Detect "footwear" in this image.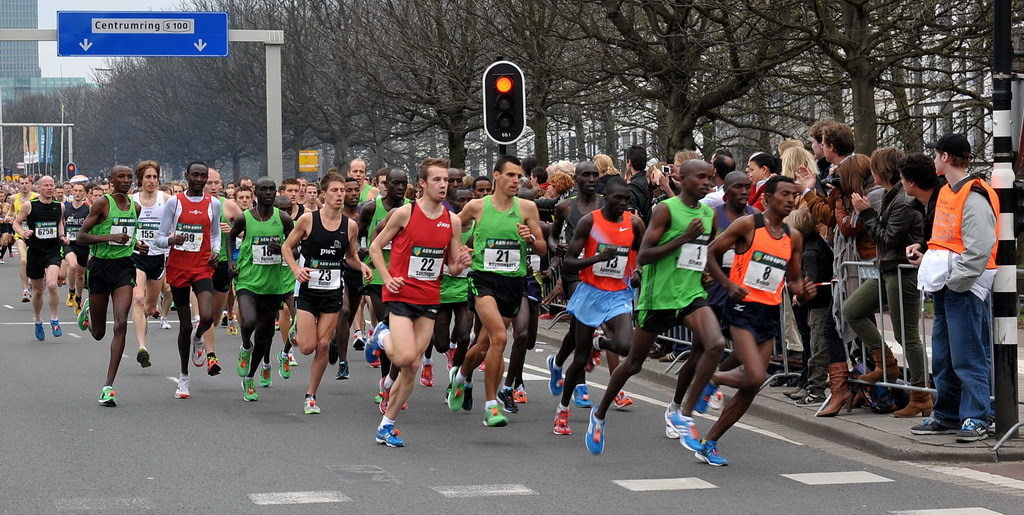
Detection: x1=550 y1=407 x2=570 y2=438.
